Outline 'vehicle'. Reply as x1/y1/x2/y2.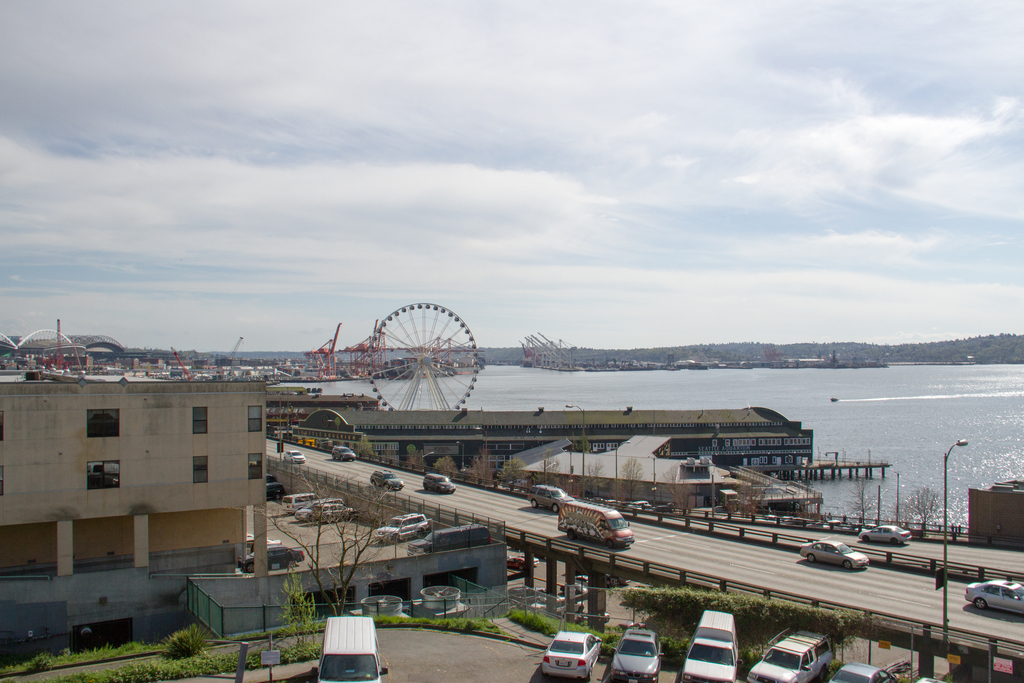
858/525/911/543.
